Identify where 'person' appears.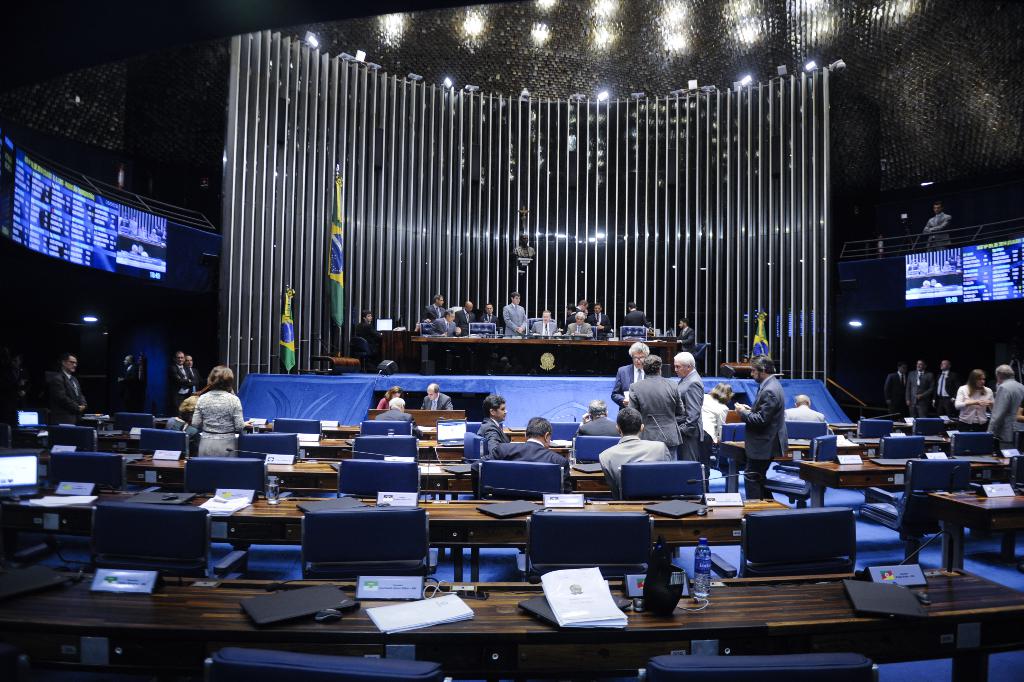
Appears at crop(477, 393, 512, 456).
